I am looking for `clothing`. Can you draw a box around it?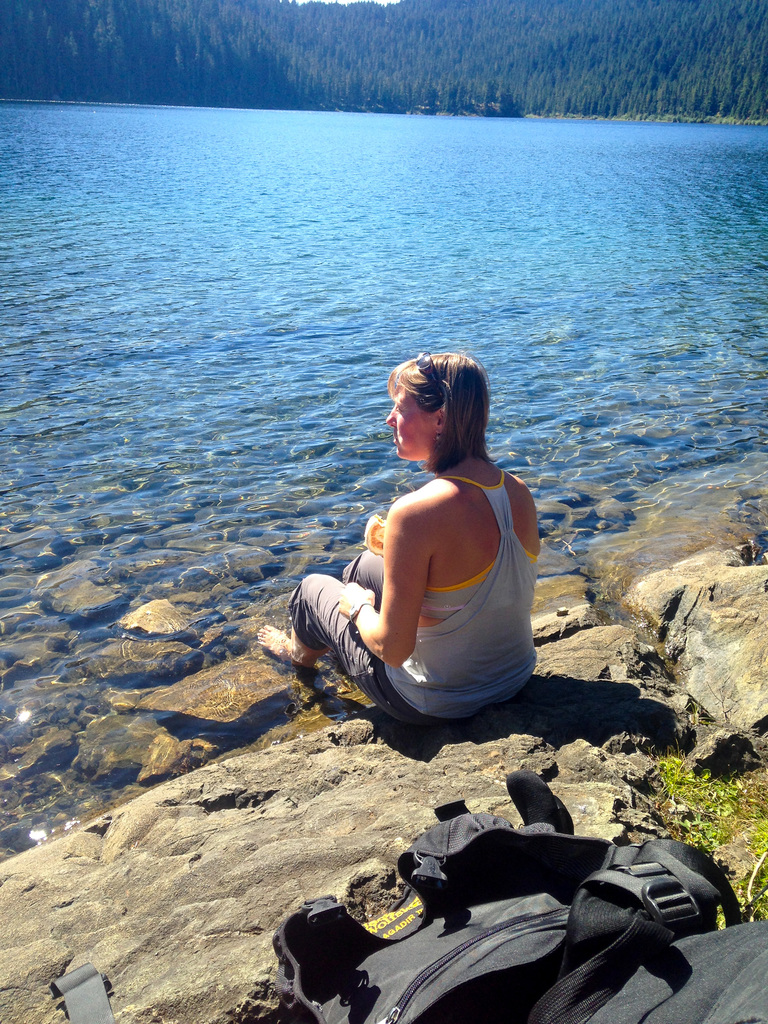
Sure, the bounding box is pyautogui.locateOnScreen(292, 413, 544, 724).
